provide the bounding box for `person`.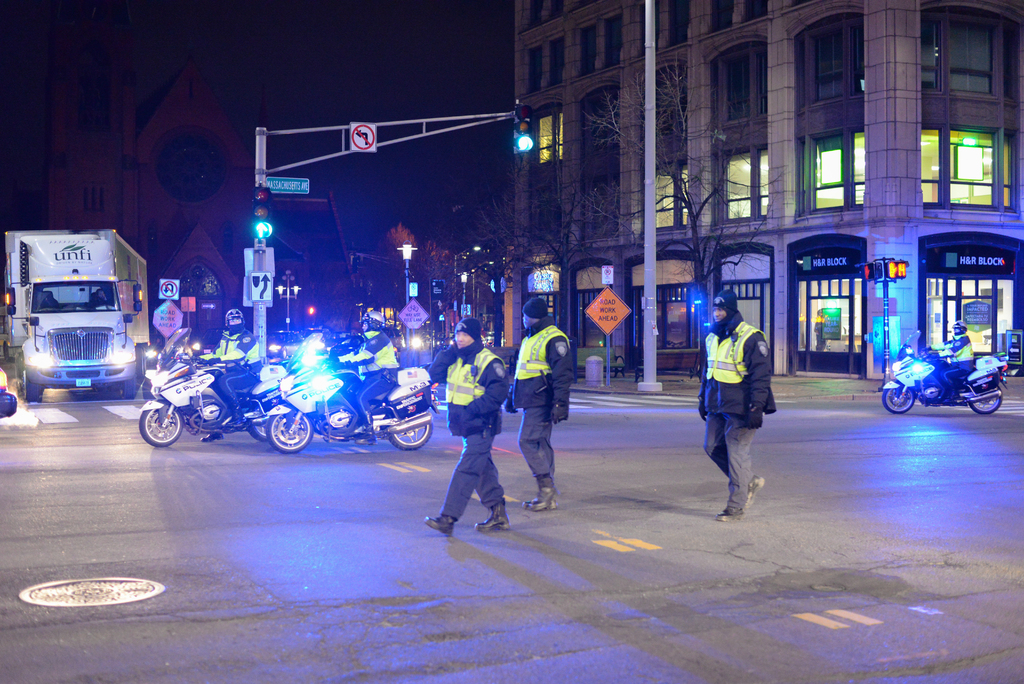
box=[505, 295, 570, 511].
